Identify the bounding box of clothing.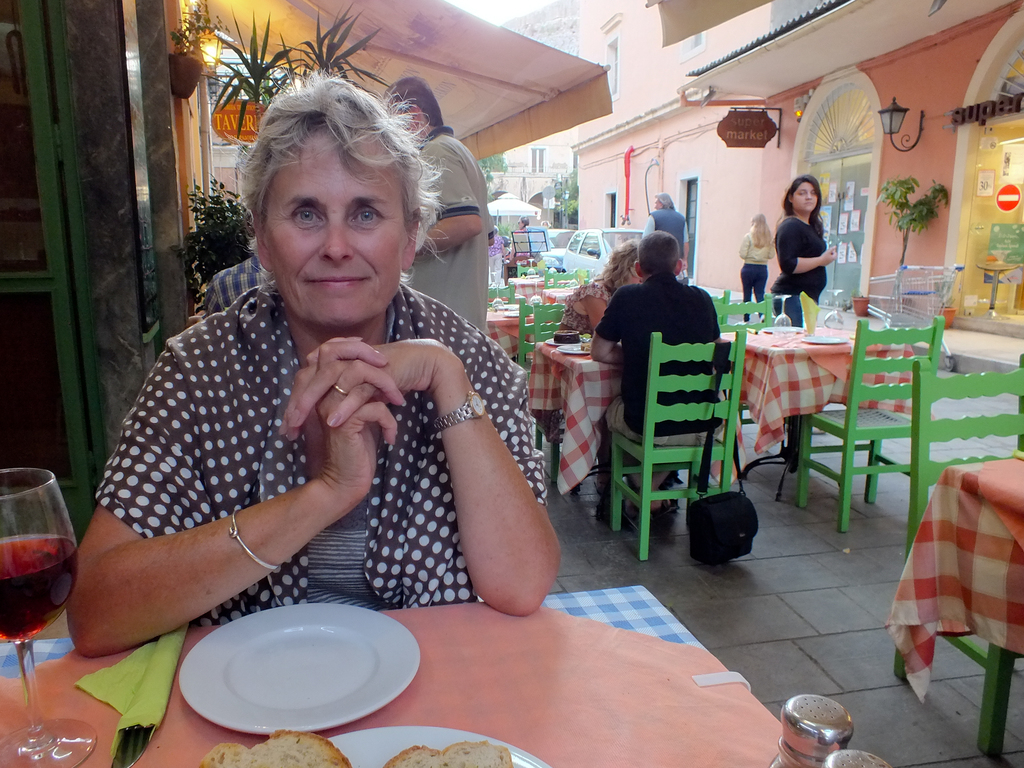
BBox(399, 119, 495, 336).
